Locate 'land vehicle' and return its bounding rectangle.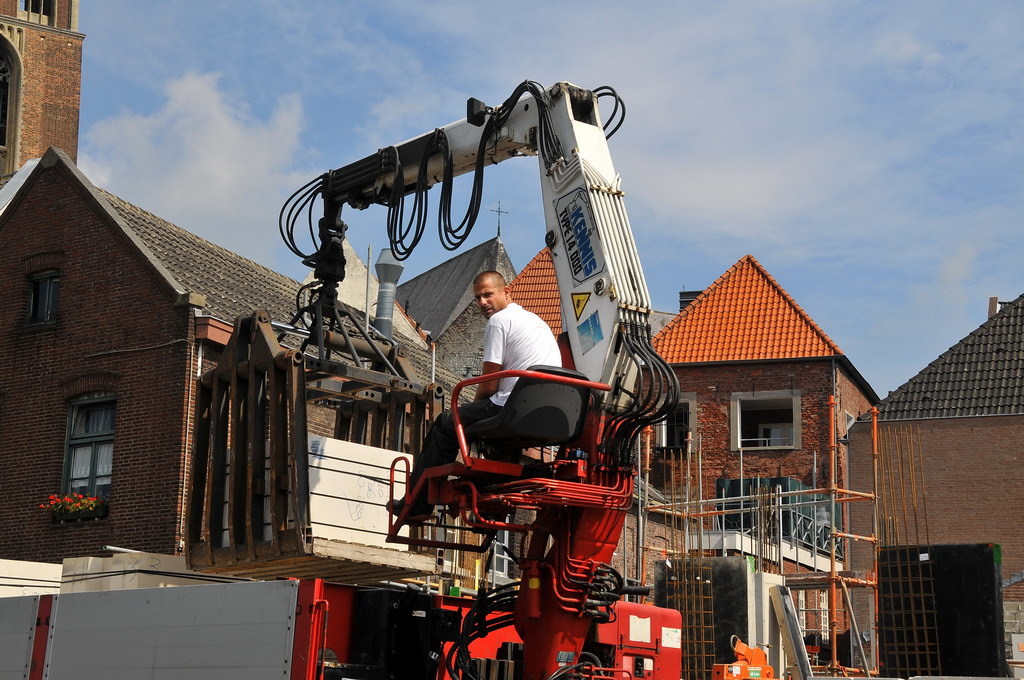
[x1=0, y1=76, x2=682, y2=679].
